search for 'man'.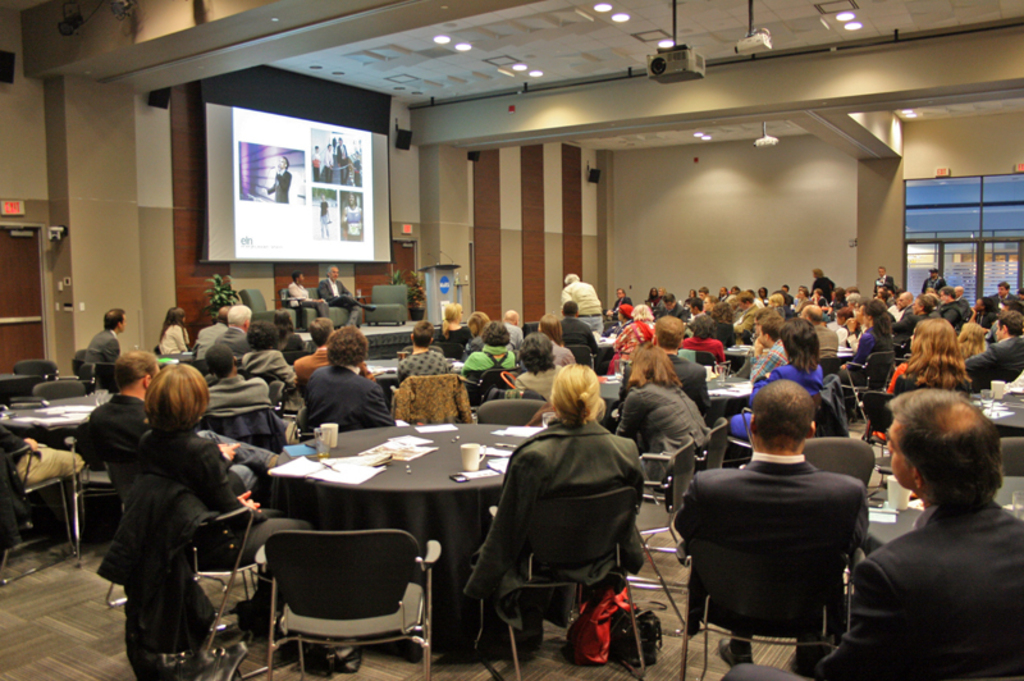
Found at box=[284, 317, 375, 385].
